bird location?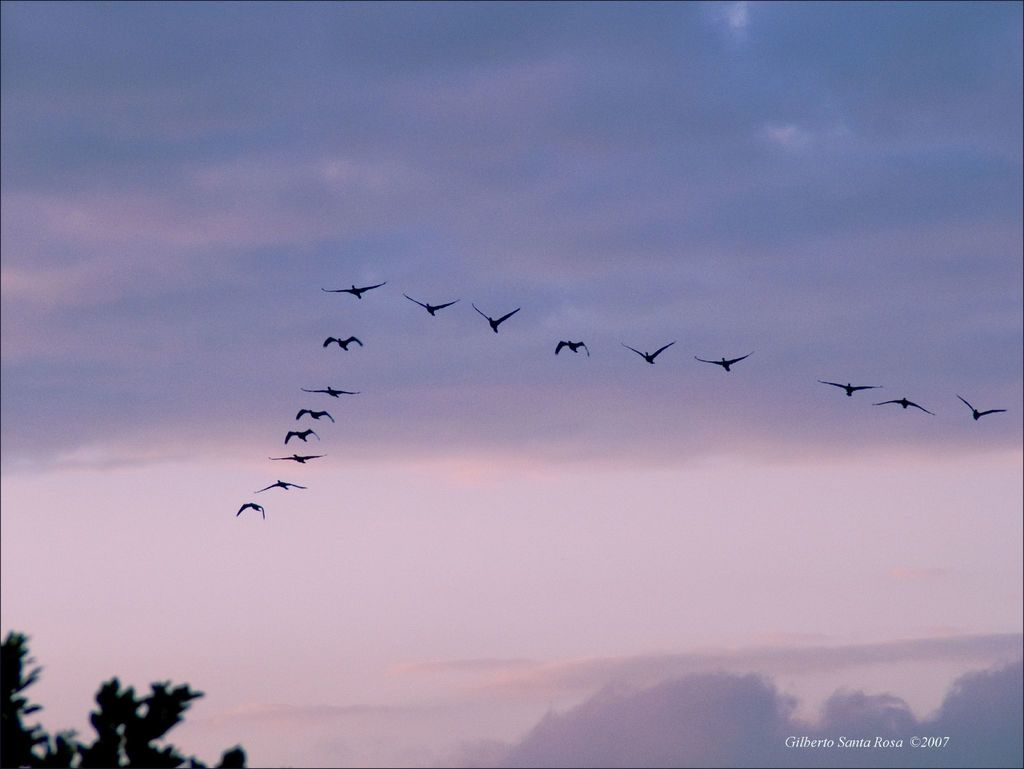
817:378:883:398
